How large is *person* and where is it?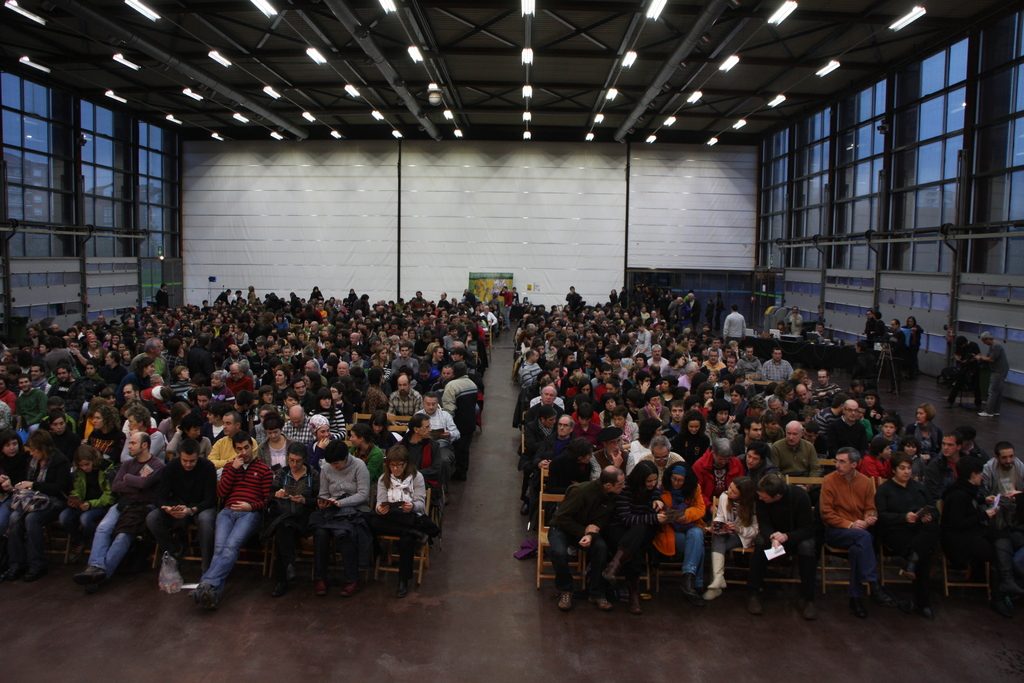
Bounding box: <bbox>532, 415, 578, 476</bbox>.
